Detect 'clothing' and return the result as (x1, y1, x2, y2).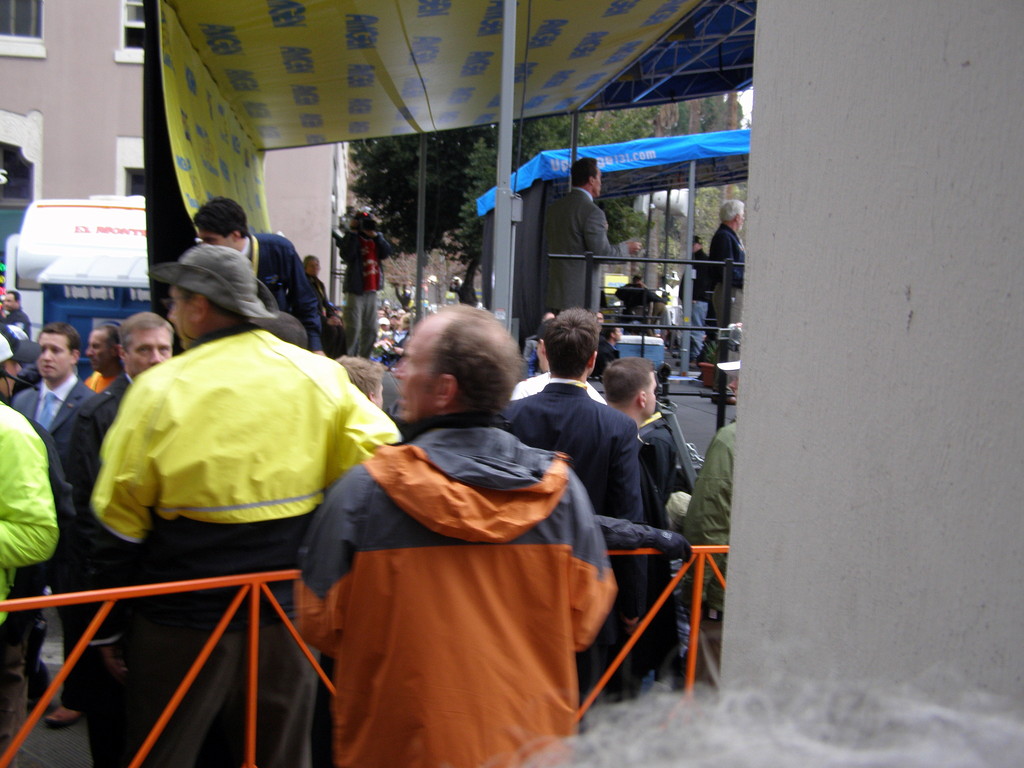
(623, 276, 671, 326).
